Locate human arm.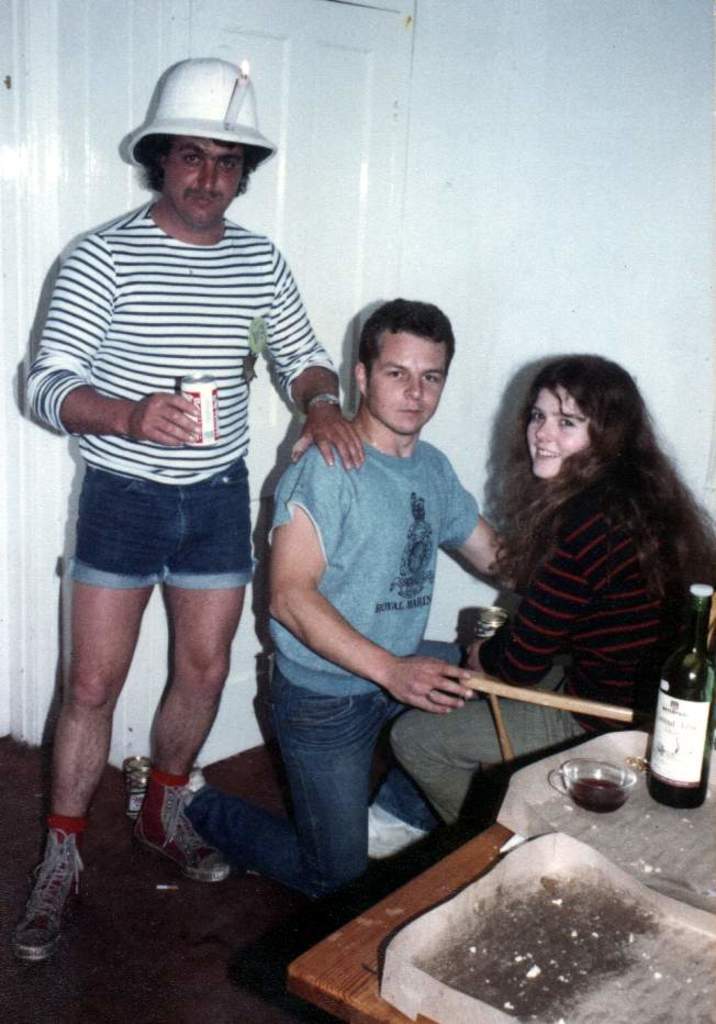
Bounding box: x1=436 y1=458 x2=517 y2=585.
